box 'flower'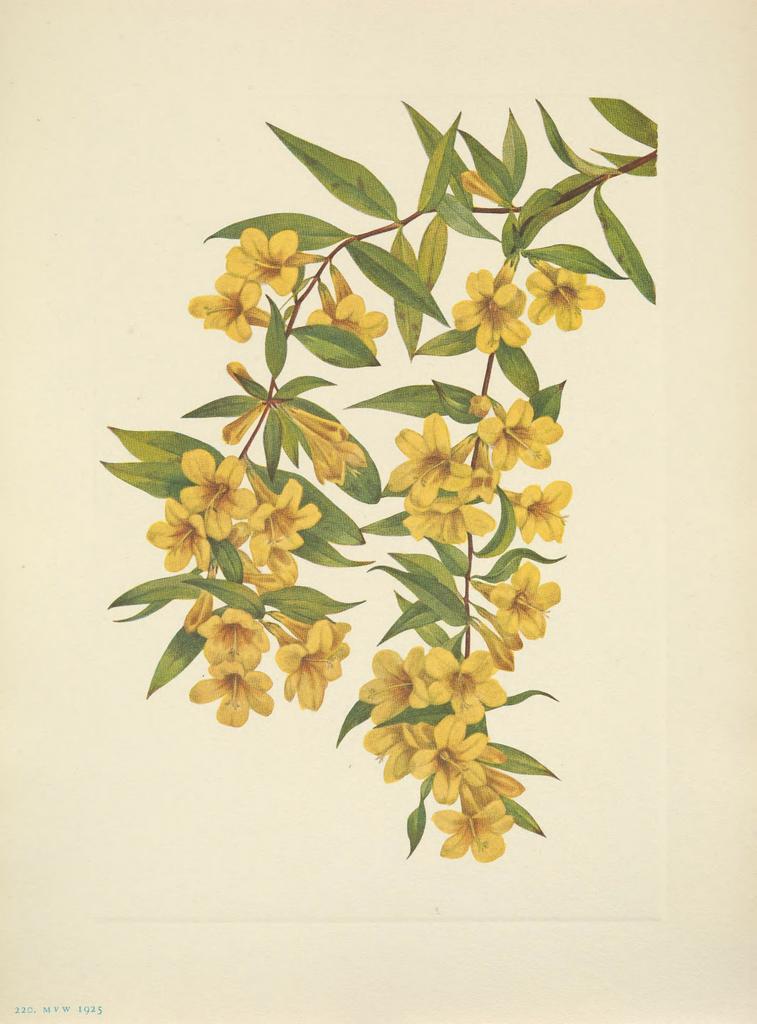
(x1=197, y1=602, x2=273, y2=674)
